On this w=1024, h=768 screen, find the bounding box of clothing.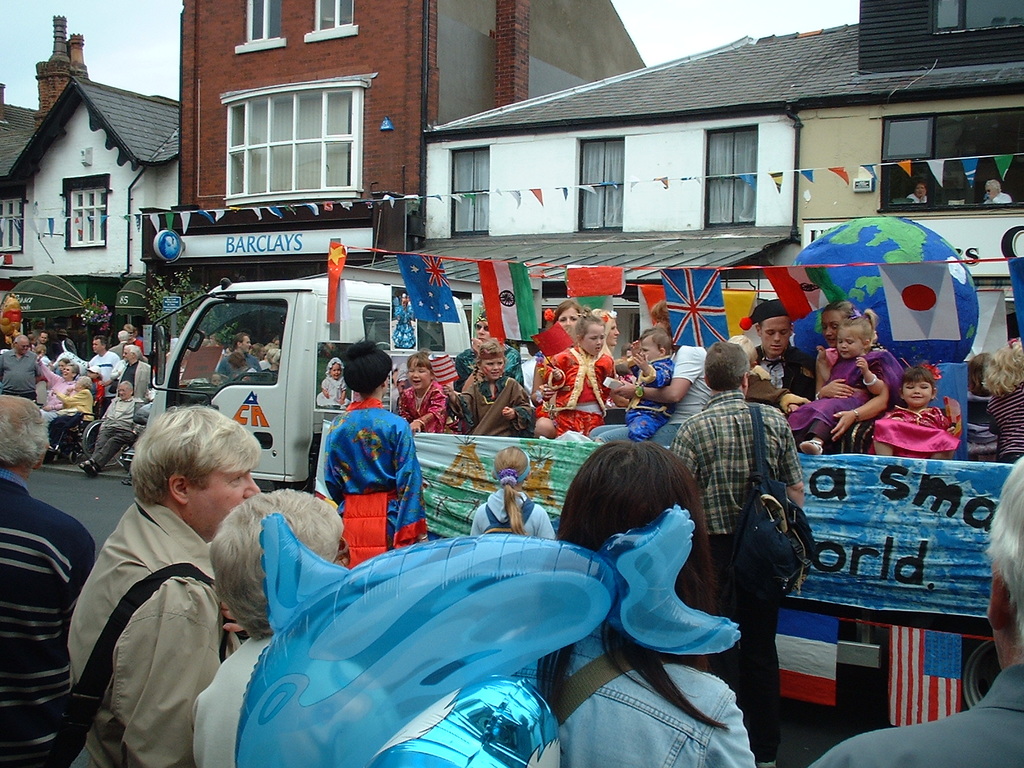
Bounding box: (321,399,424,561).
